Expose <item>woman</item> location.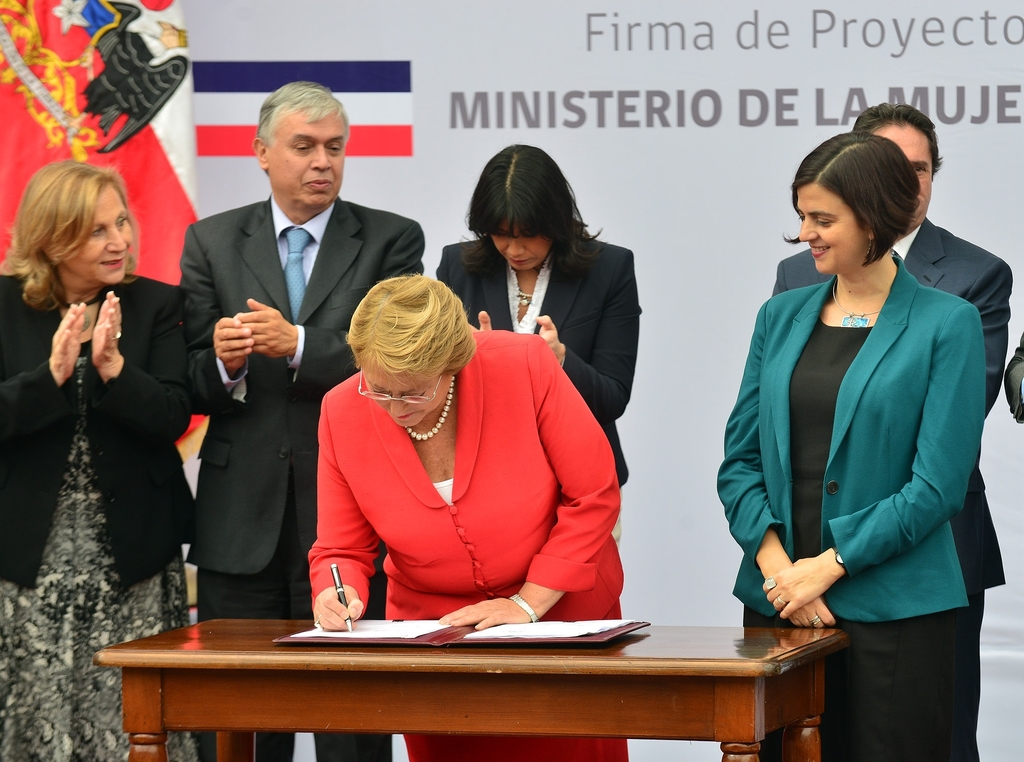
Exposed at crop(301, 275, 640, 761).
